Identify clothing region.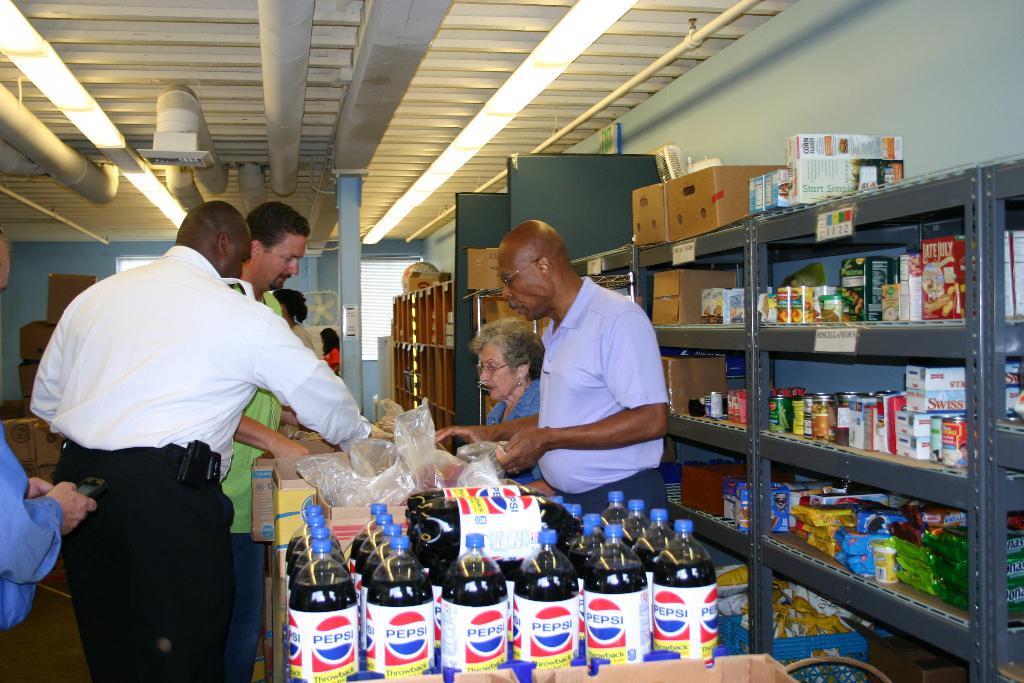
Region: box(32, 242, 377, 682).
